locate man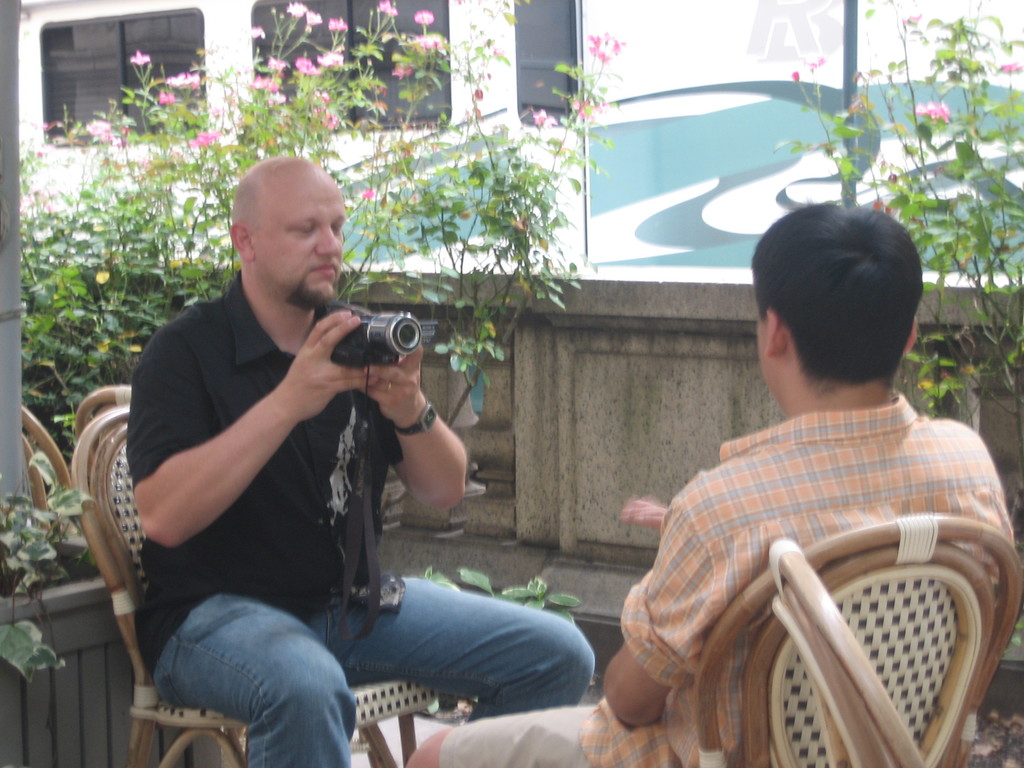
region(402, 201, 1017, 767)
